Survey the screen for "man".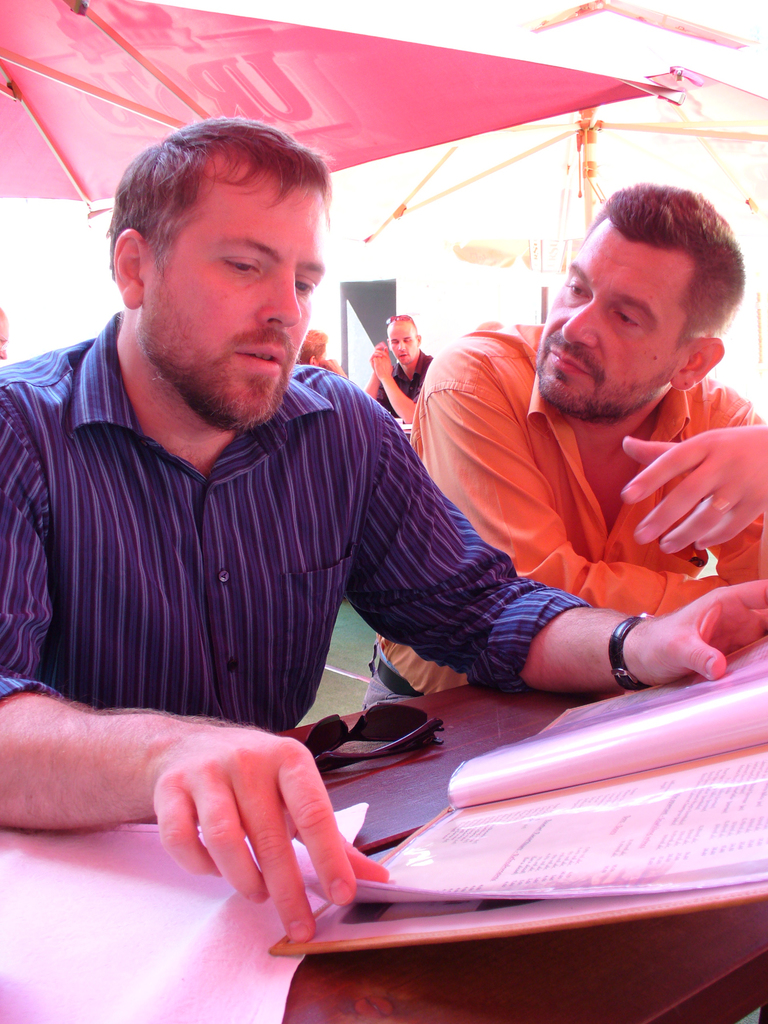
Survey found: Rect(364, 186, 767, 711).
